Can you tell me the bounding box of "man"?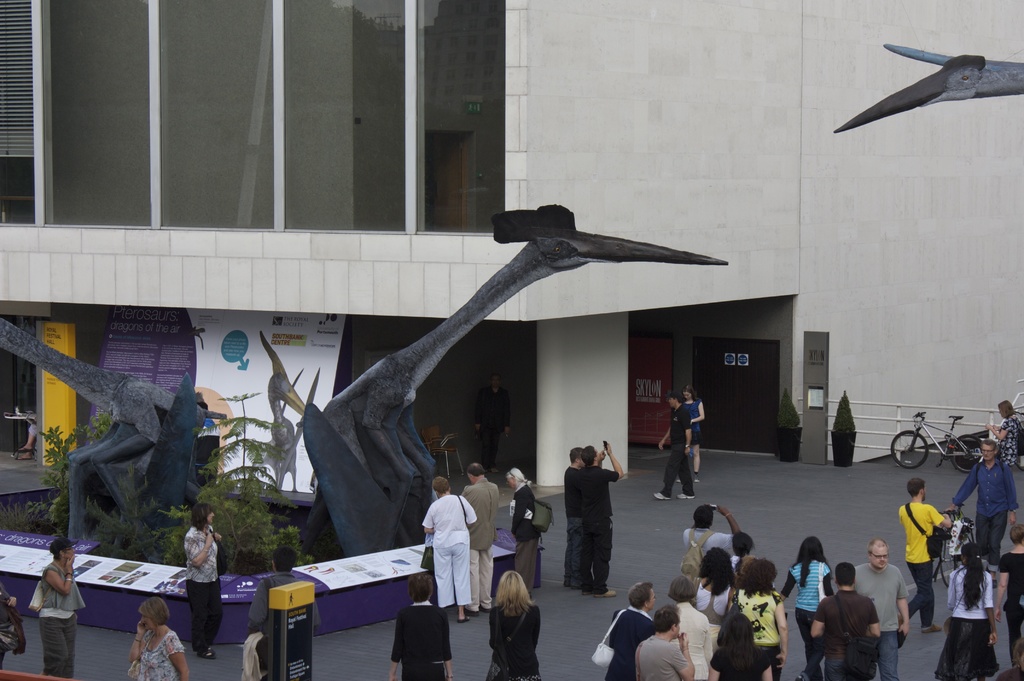
box=[563, 447, 582, 593].
